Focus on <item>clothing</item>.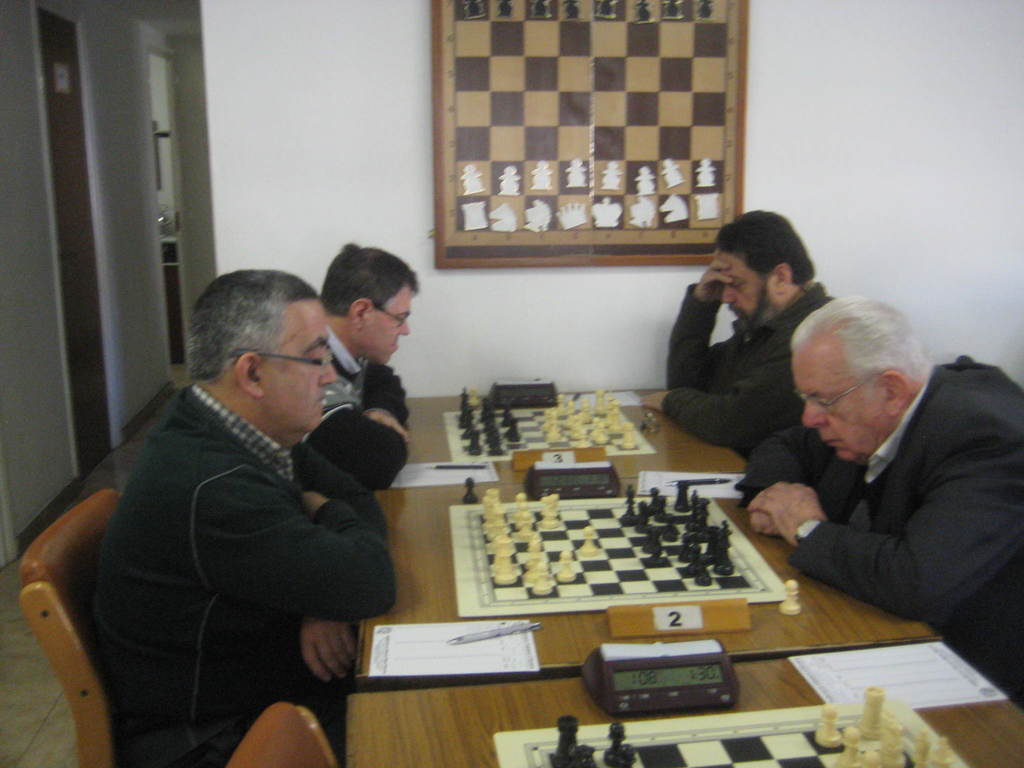
Focused at (300,323,413,500).
